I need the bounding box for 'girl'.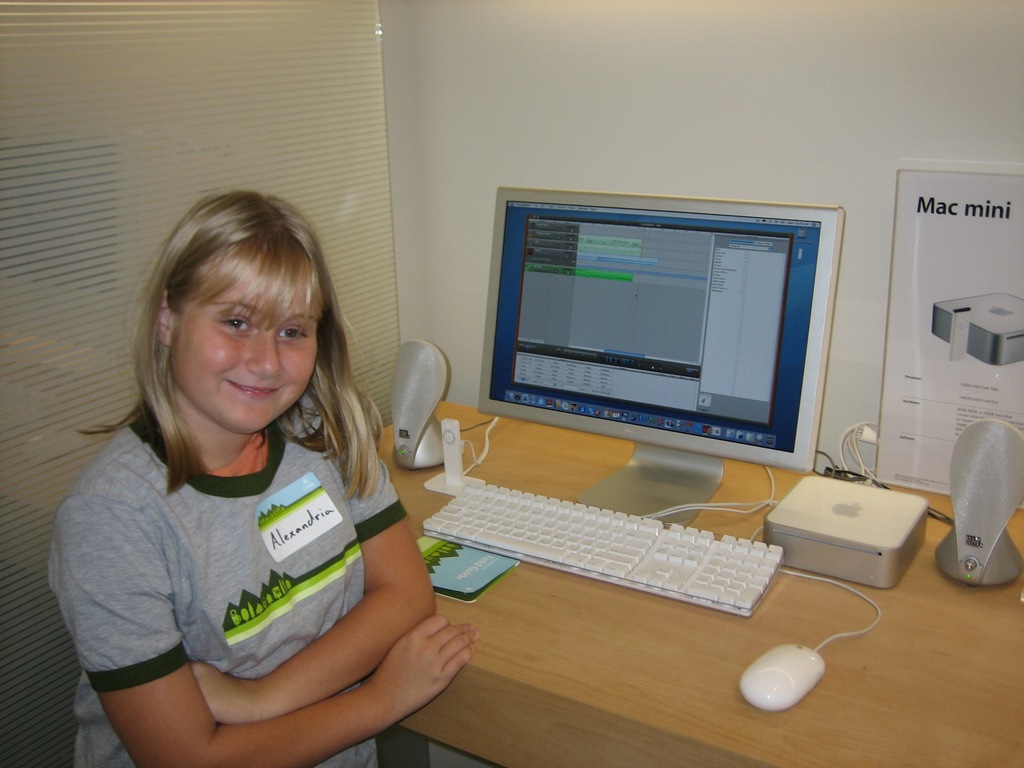
Here it is: [47,189,477,767].
